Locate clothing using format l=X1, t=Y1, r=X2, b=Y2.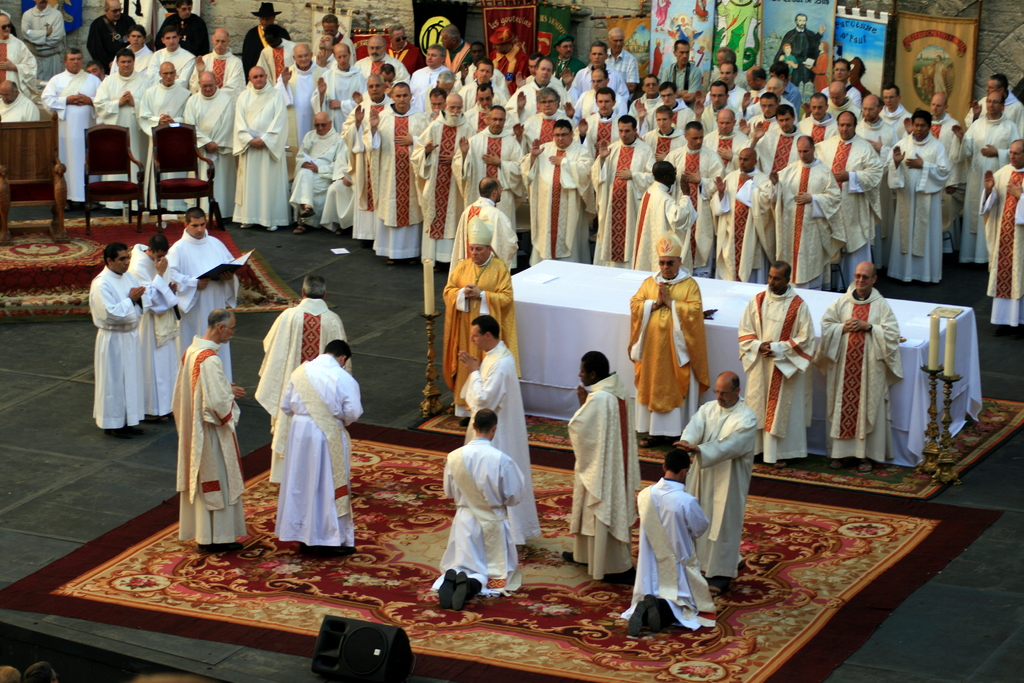
l=407, t=58, r=447, b=110.
